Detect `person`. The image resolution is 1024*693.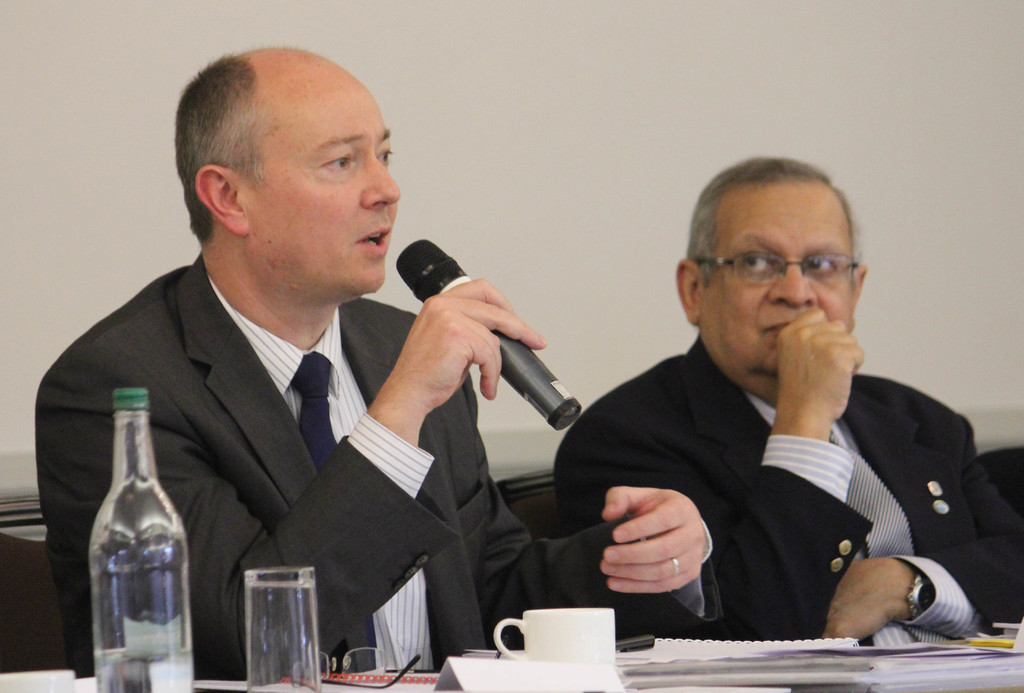
left=32, top=46, right=718, bottom=681.
